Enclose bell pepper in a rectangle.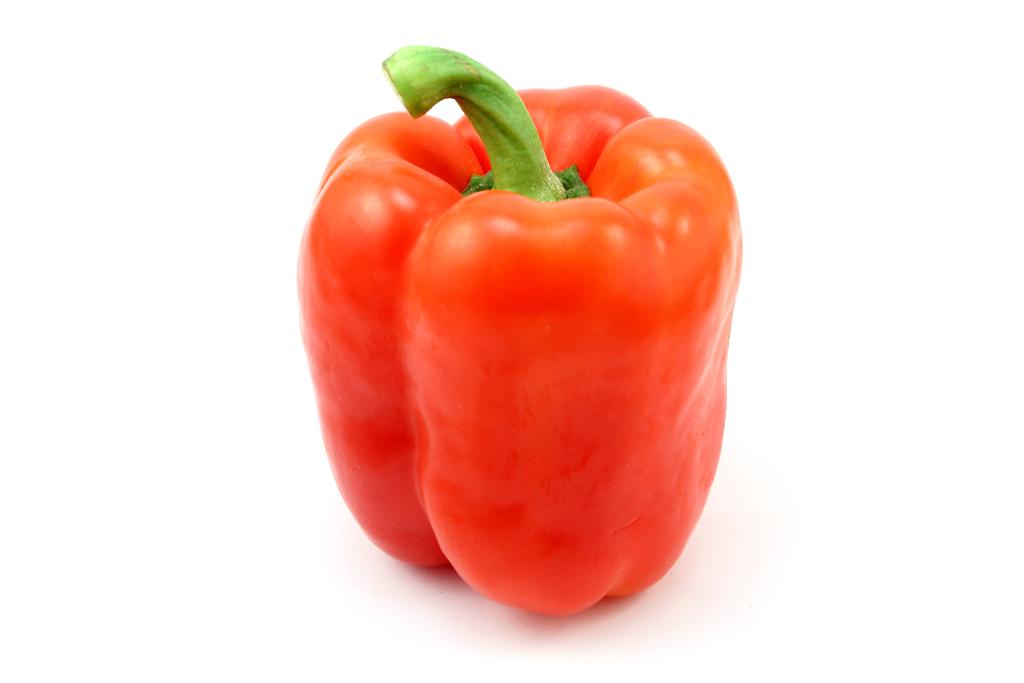
[292, 45, 743, 618].
